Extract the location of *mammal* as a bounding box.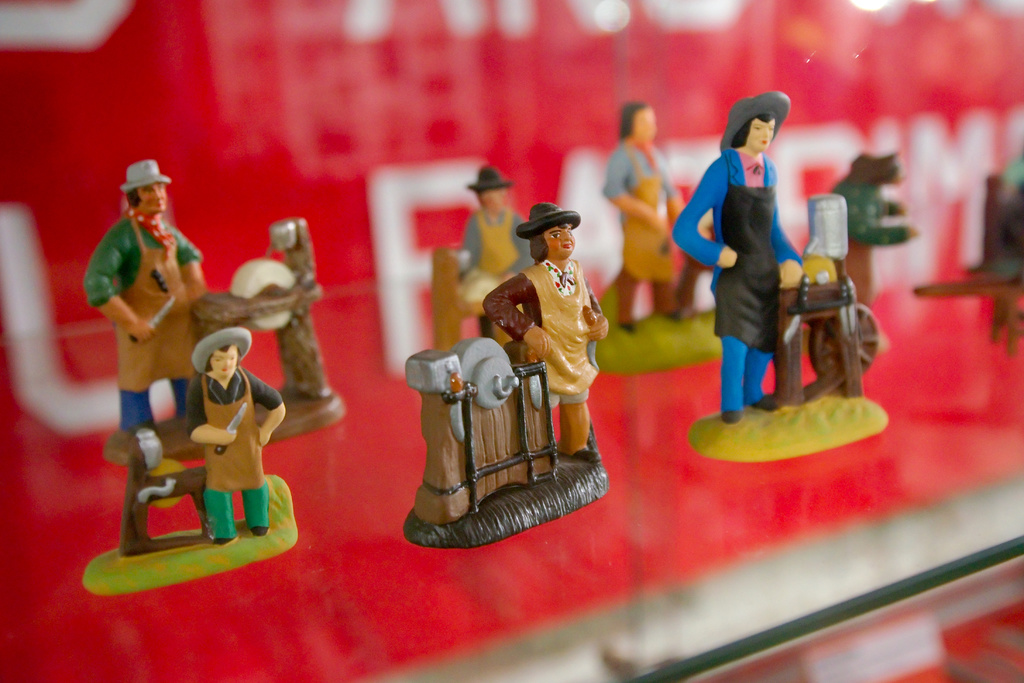
select_region(458, 165, 538, 281).
